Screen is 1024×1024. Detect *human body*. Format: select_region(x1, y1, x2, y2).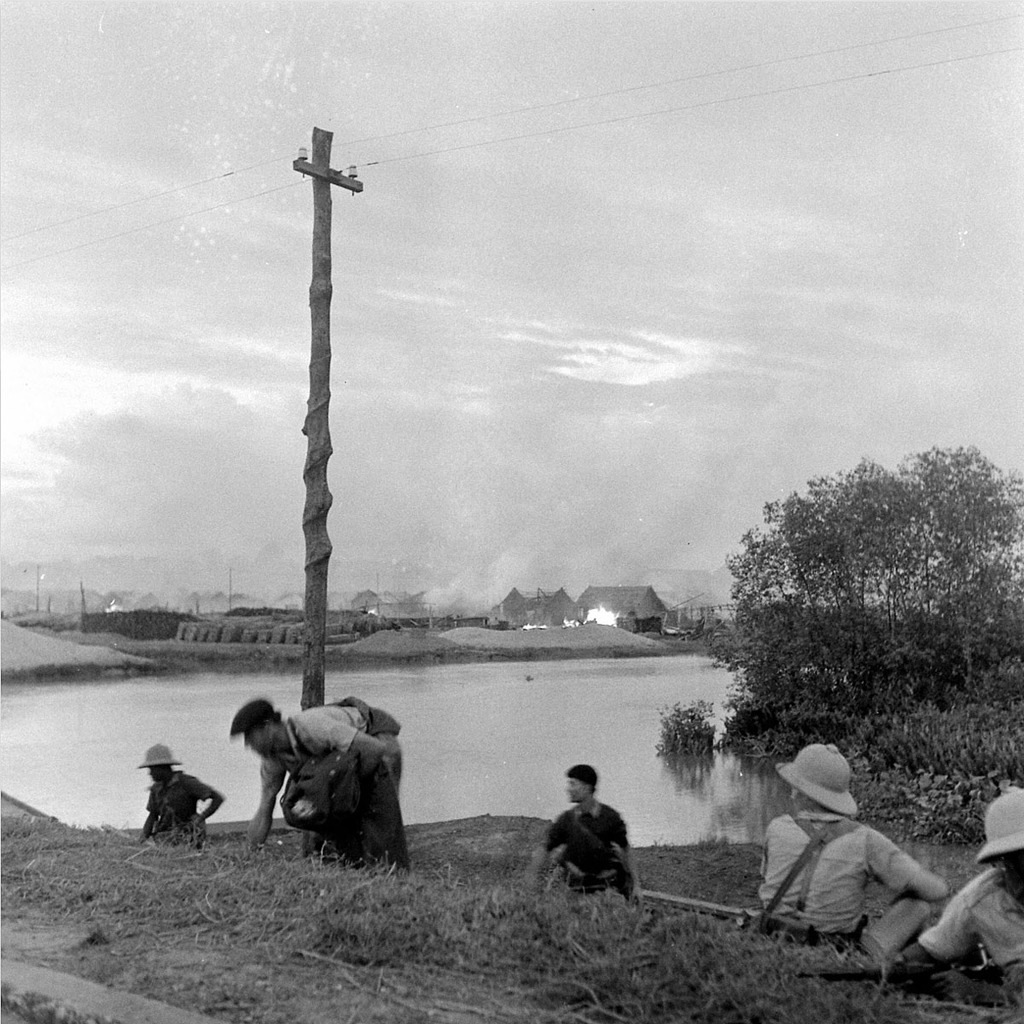
select_region(531, 777, 636, 920).
